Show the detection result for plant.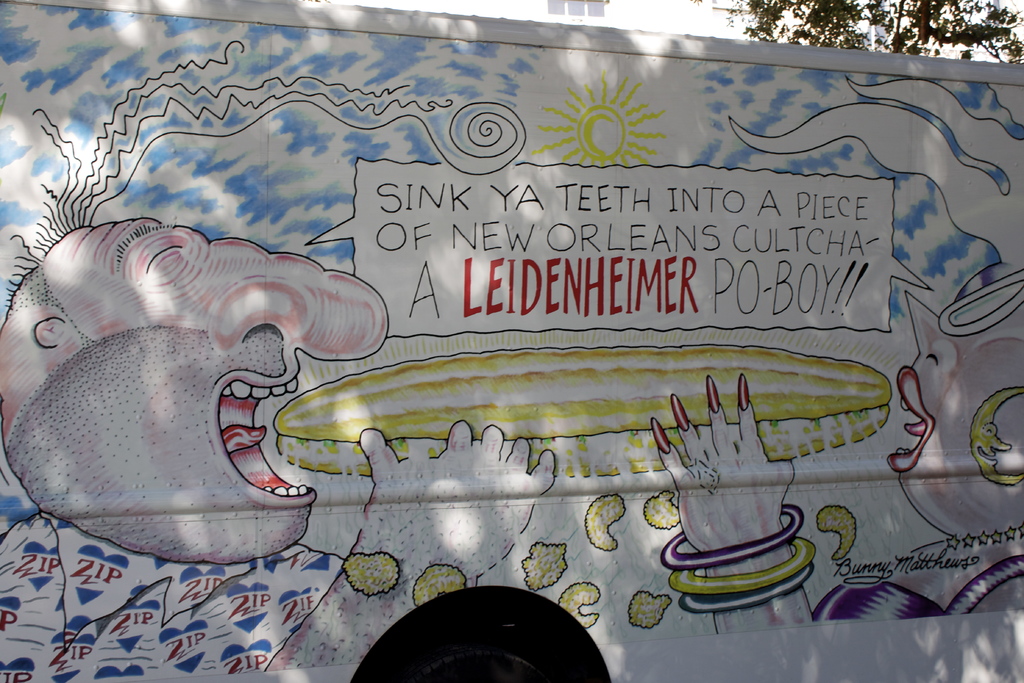
723, 0, 1023, 66.
